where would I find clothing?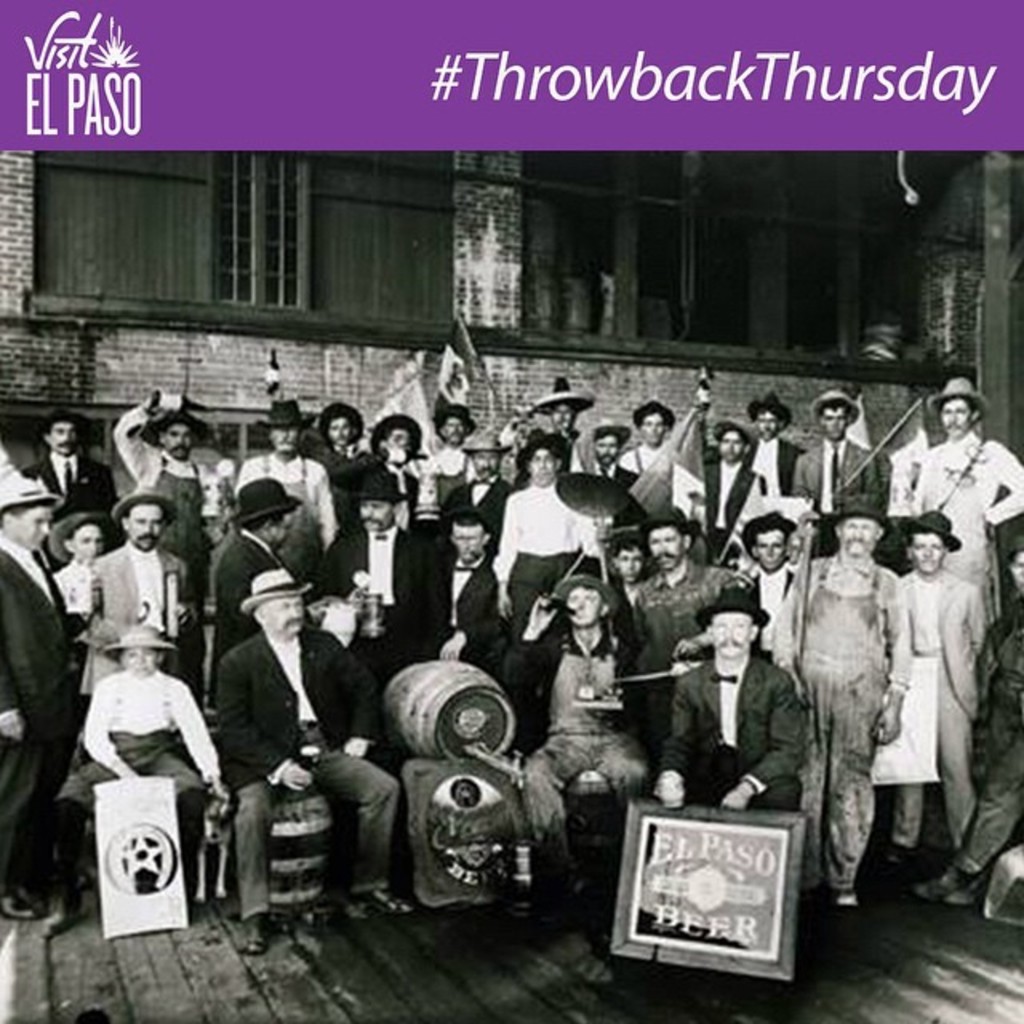
At 536/635/646/882.
